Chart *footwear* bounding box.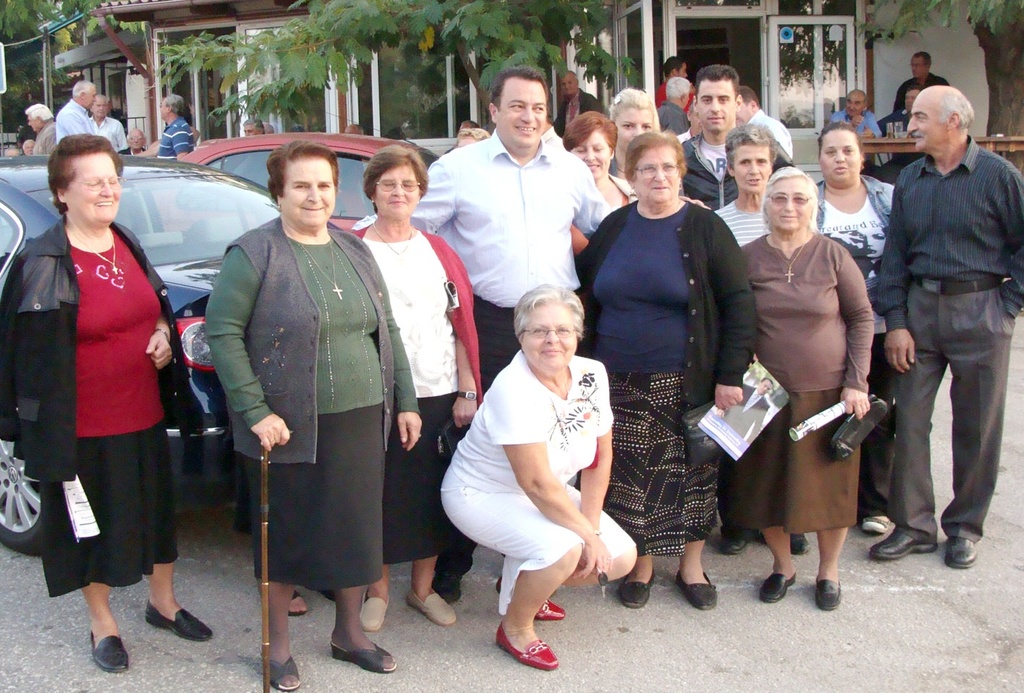
Charted: l=496, t=619, r=559, b=672.
